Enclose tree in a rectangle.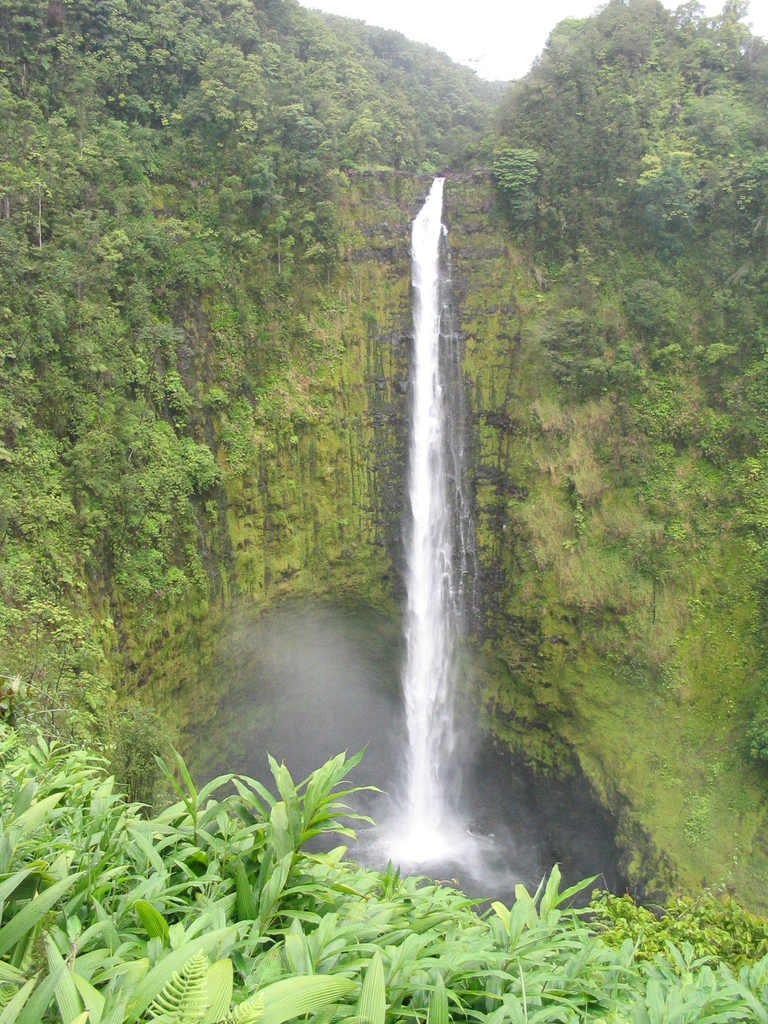
{"left": 0, "top": 444, "right": 125, "bottom": 753}.
